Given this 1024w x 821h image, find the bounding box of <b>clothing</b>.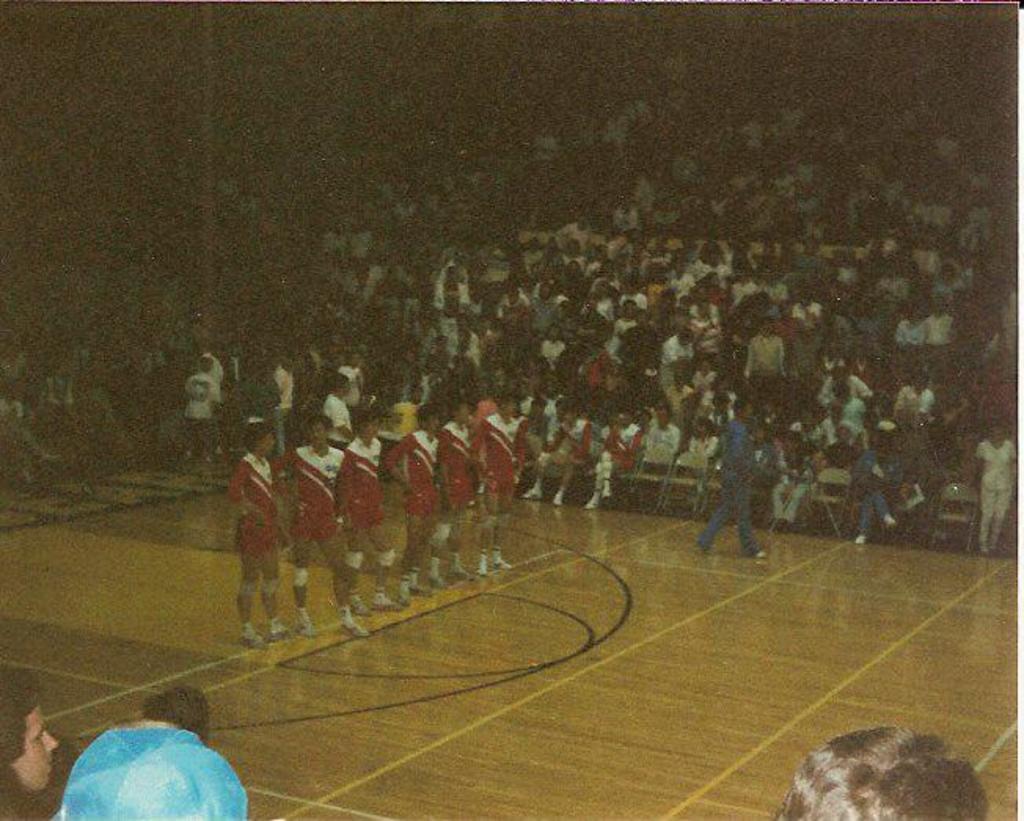
box(481, 408, 512, 493).
